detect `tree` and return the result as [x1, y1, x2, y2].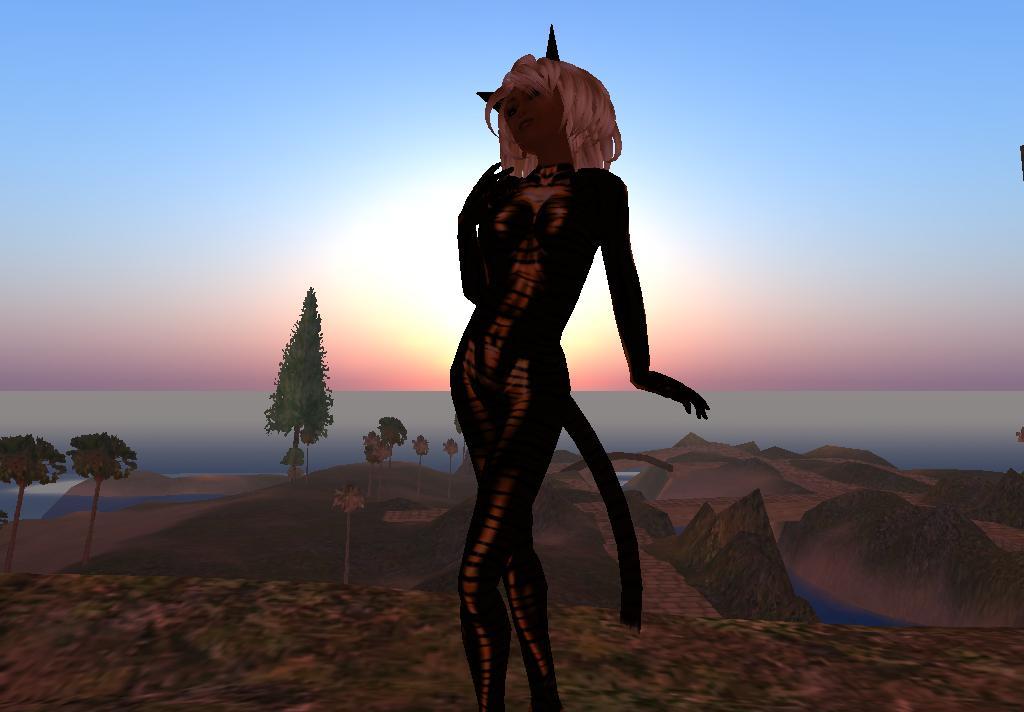
[0, 436, 68, 573].
